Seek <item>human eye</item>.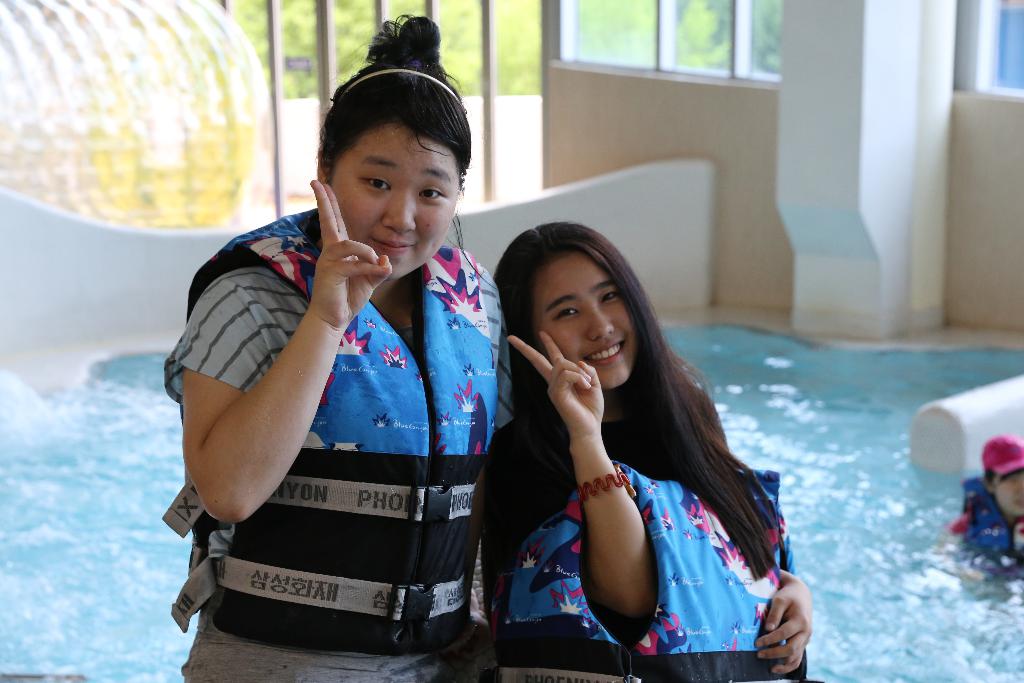
(x1=360, y1=174, x2=392, y2=195).
